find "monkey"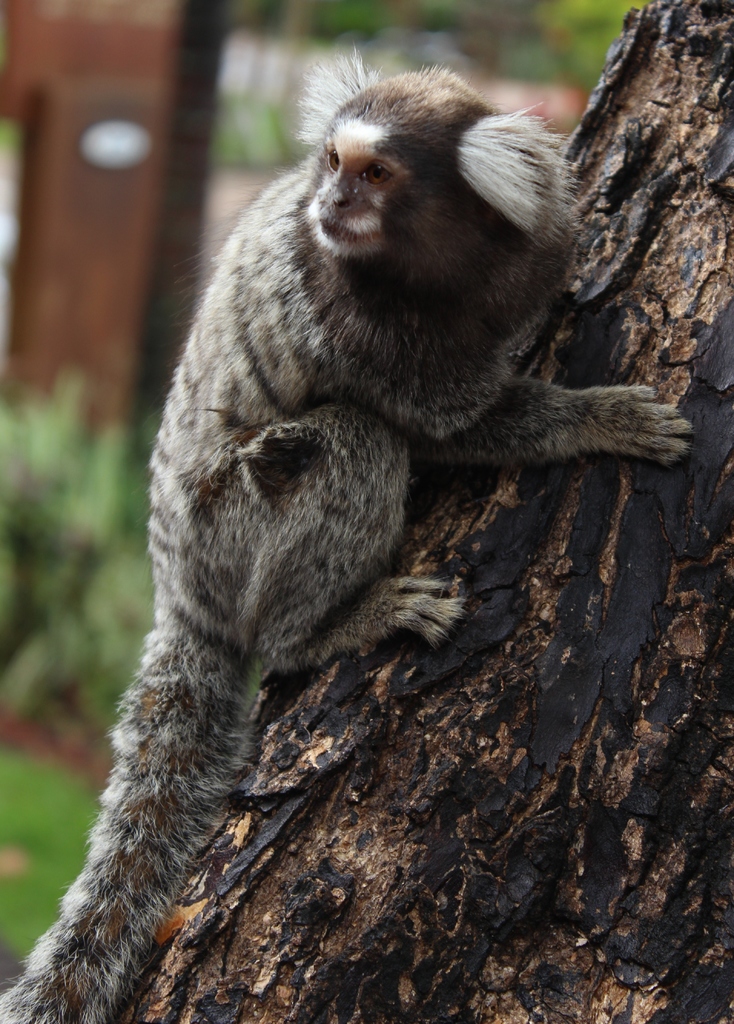
0 47 694 1023
